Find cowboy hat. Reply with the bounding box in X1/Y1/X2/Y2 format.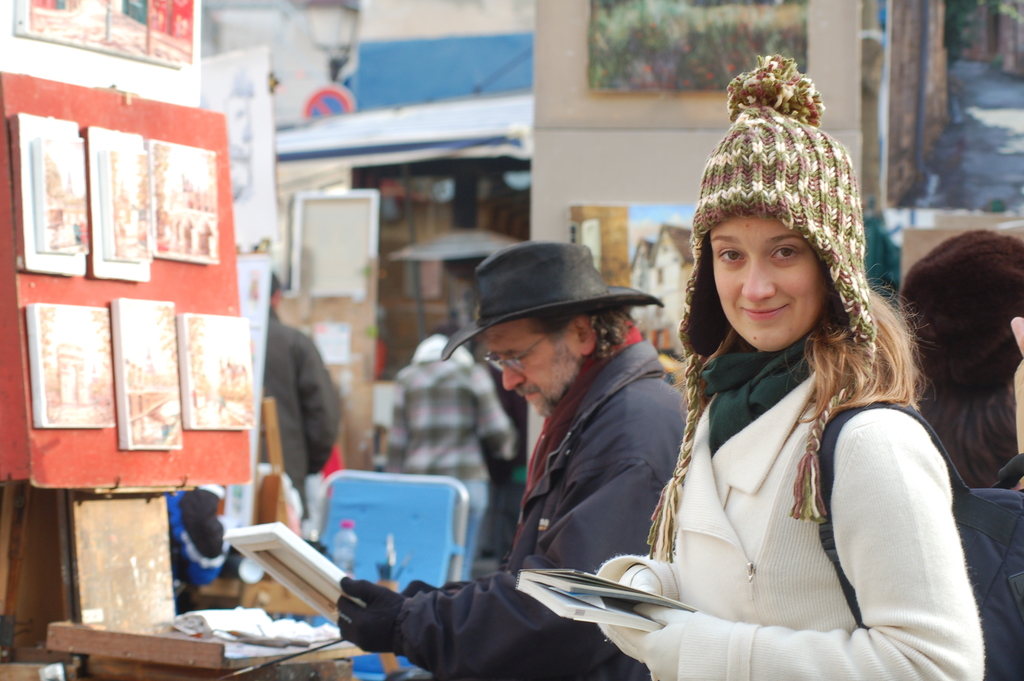
440/240/669/359.
